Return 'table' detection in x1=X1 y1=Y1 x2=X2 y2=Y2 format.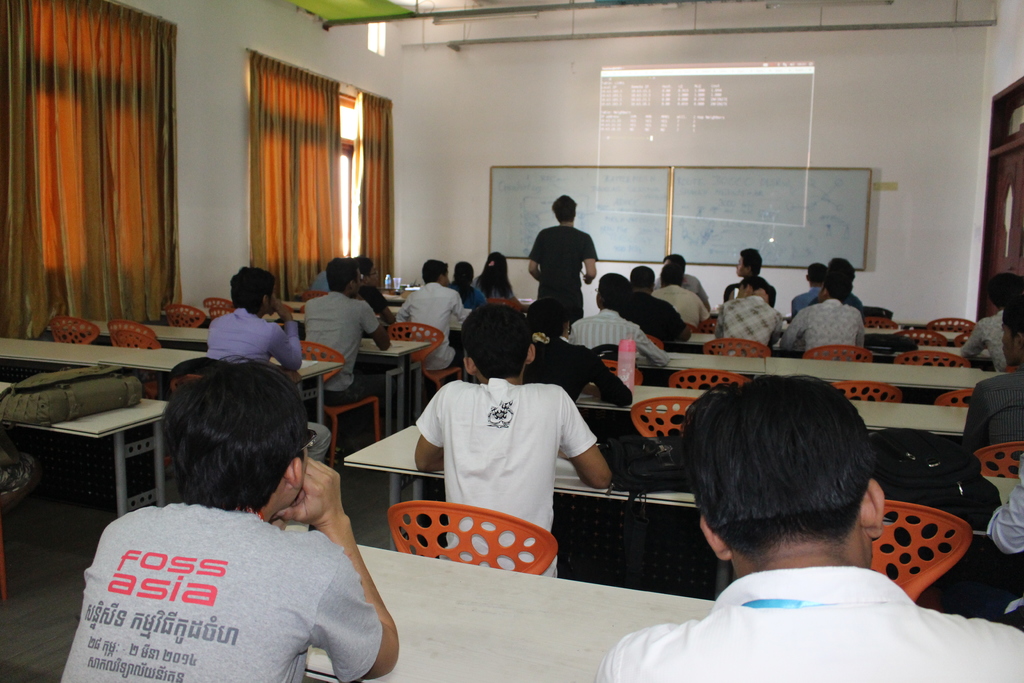
x1=28 y1=502 x2=969 y2=682.
